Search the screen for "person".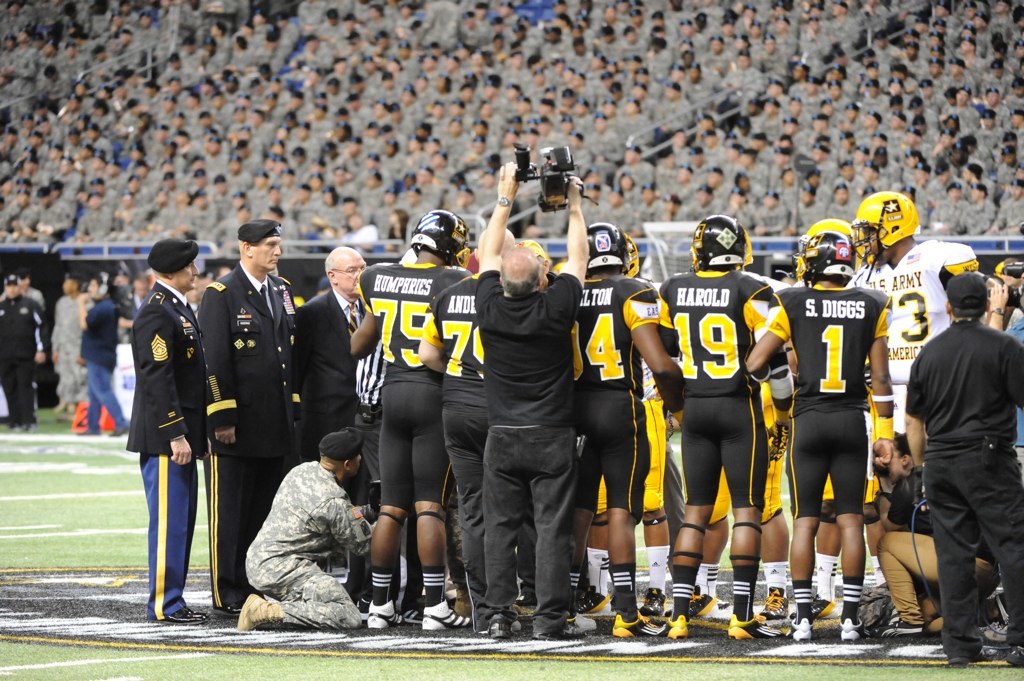
Found at <region>234, 430, 378, 632</region>.
